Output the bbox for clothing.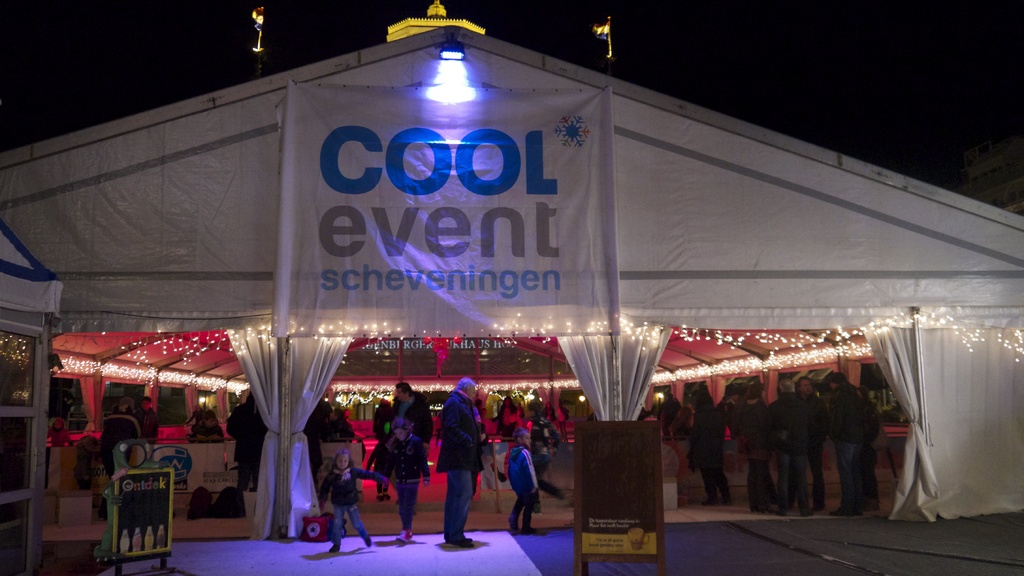
rect(710, 395, 740, 445).
